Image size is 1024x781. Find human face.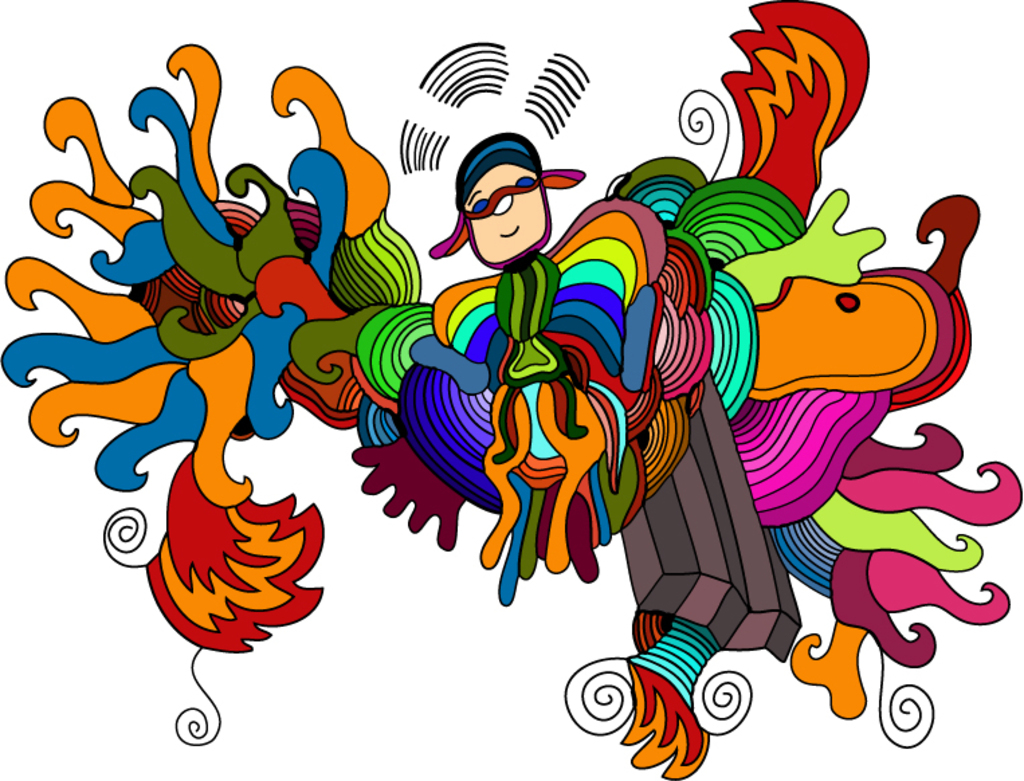
BBox(463, 168, 545, 259).
